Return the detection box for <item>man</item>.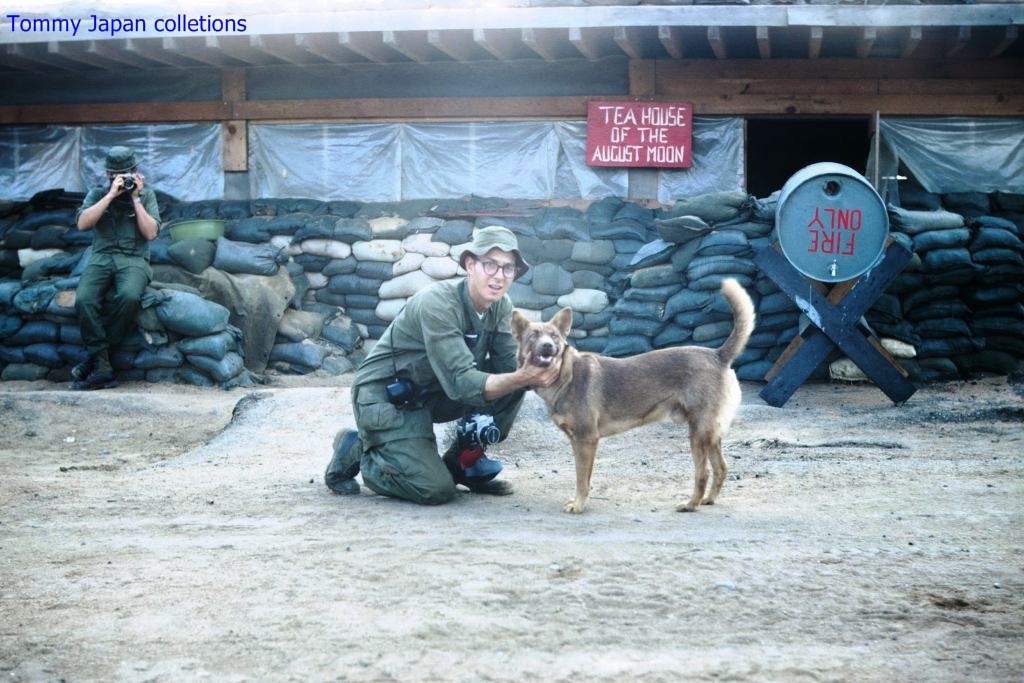
319, 222, 567, 504.
